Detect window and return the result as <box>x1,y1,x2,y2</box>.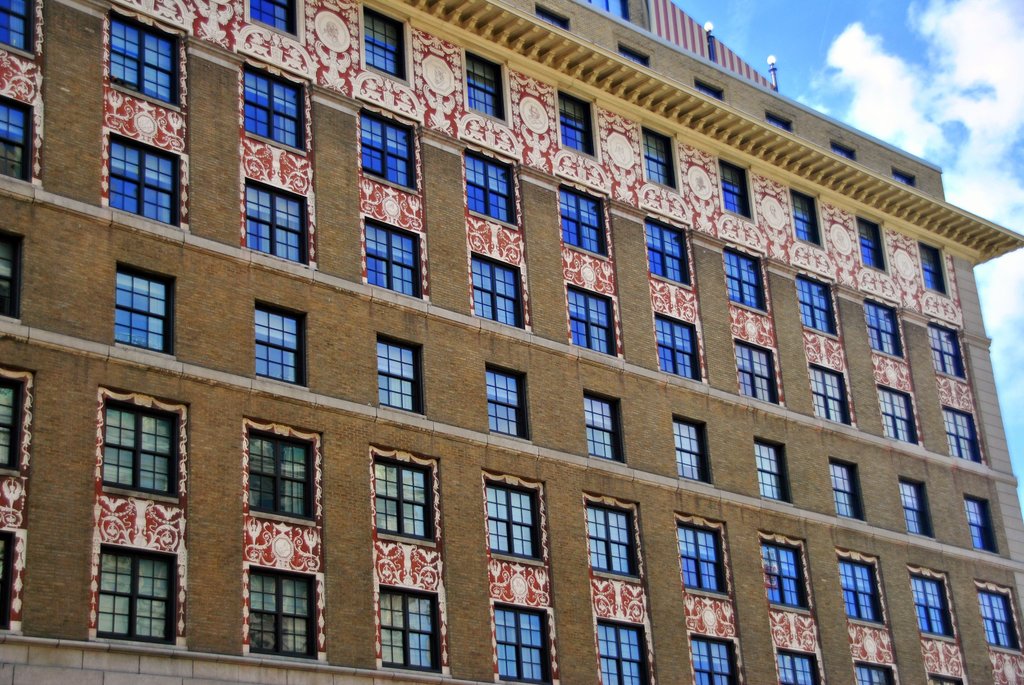
<box>850,205,890,274</box>.
